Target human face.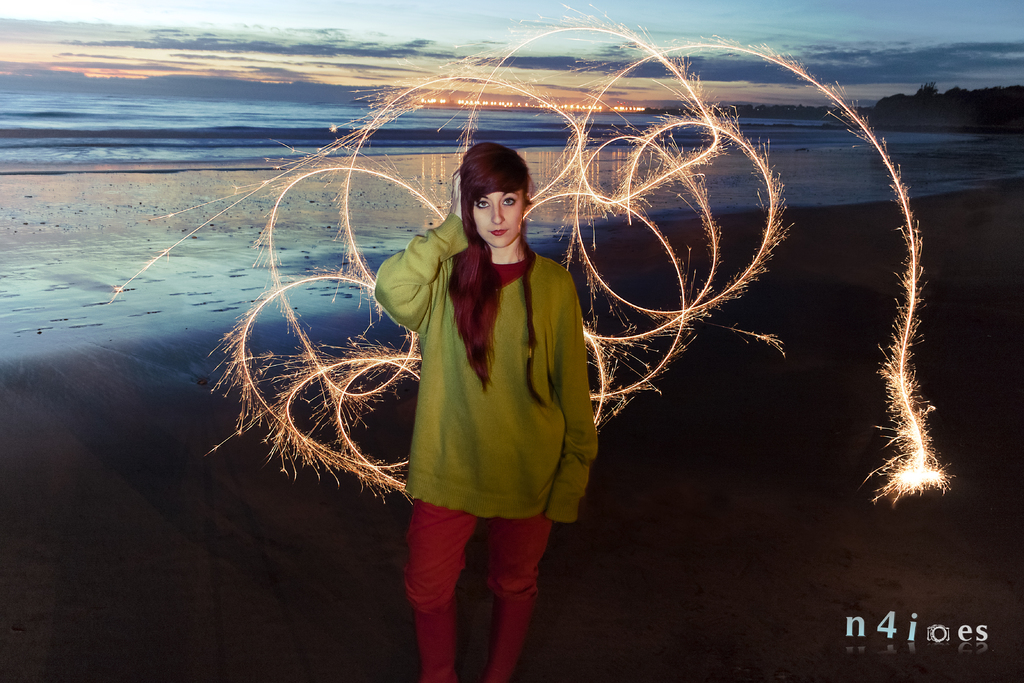
Target region: rect(472, 190, 521, 250).
